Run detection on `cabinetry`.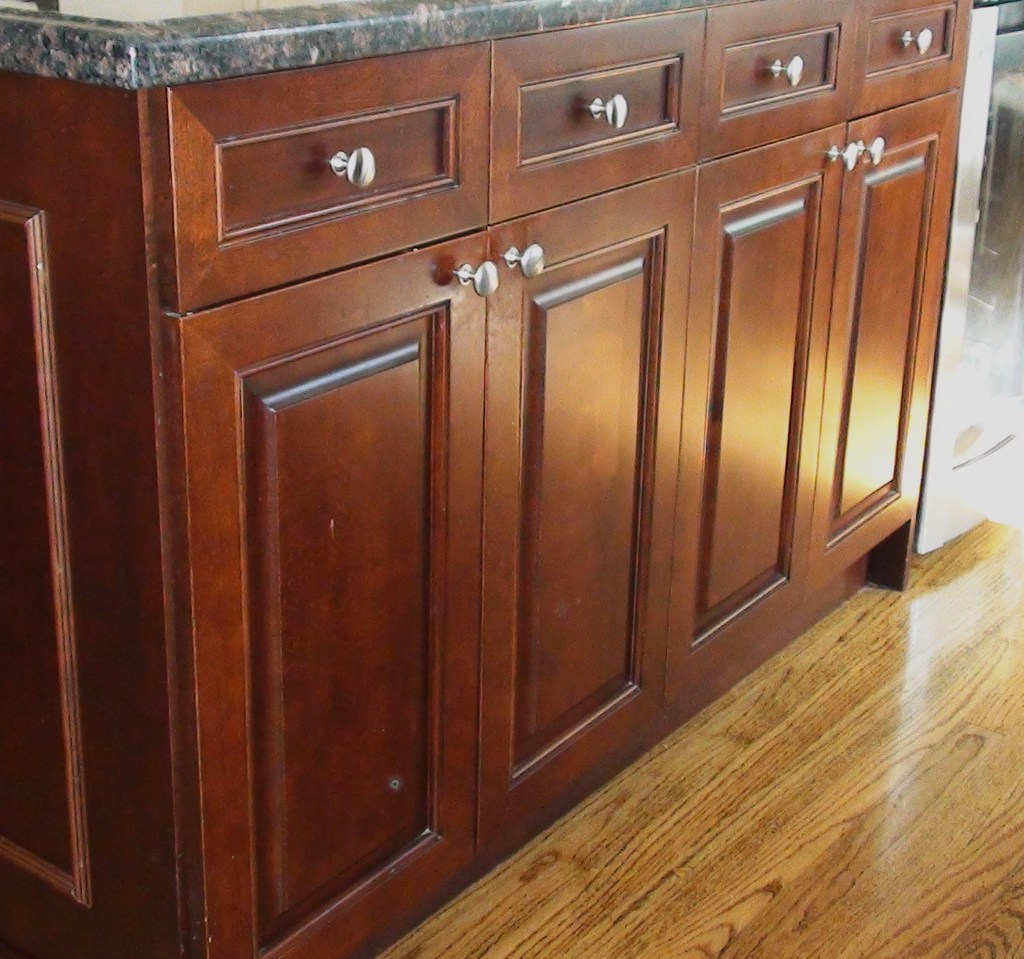
Result: x1=814 y1=101 x2=955 y2=607.
